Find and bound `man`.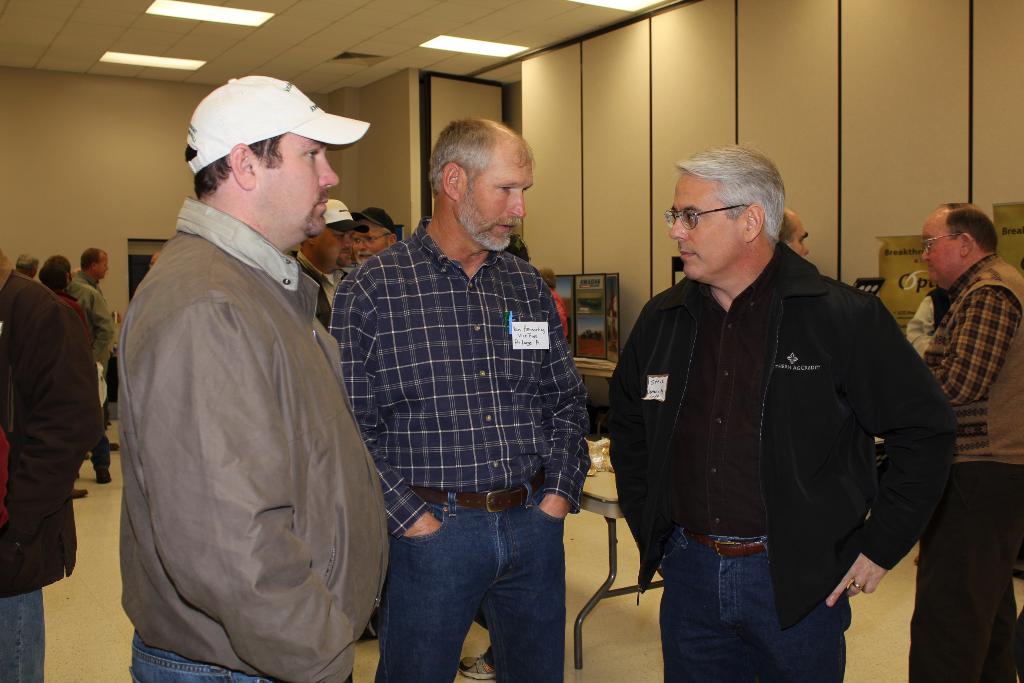
Bound: {"left": 328, "top": 120, "right": 589, "bottom": 682}.
